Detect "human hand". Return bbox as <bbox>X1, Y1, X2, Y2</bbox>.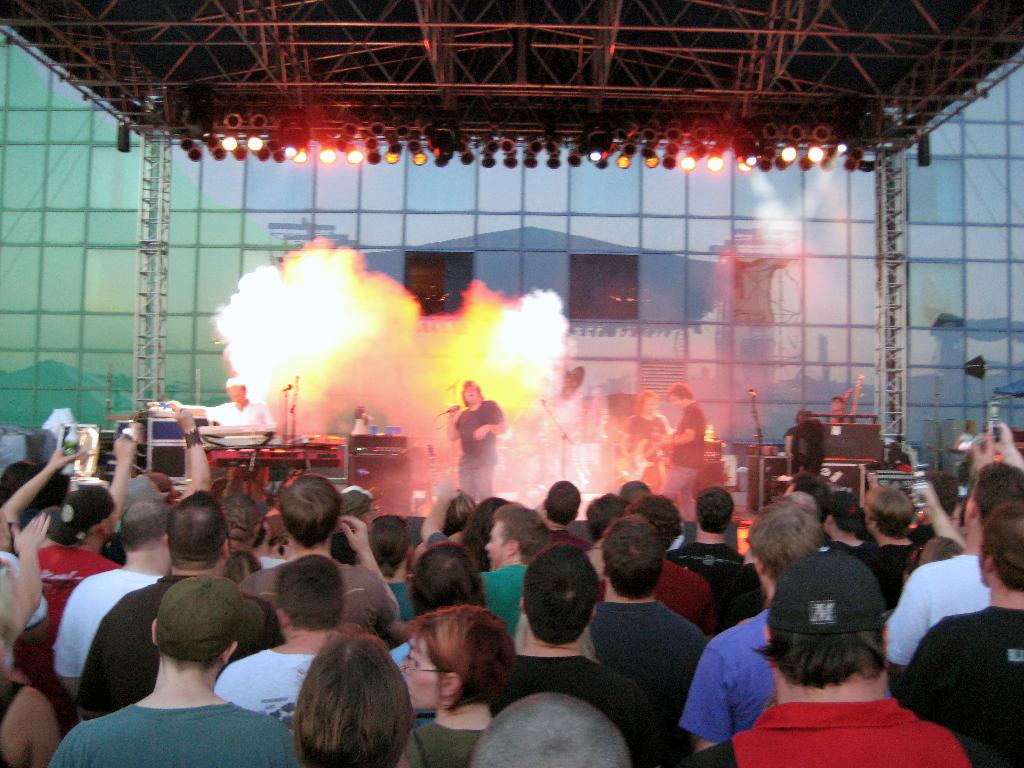
<bbox>474, 428, 490, 444</bbox>.
